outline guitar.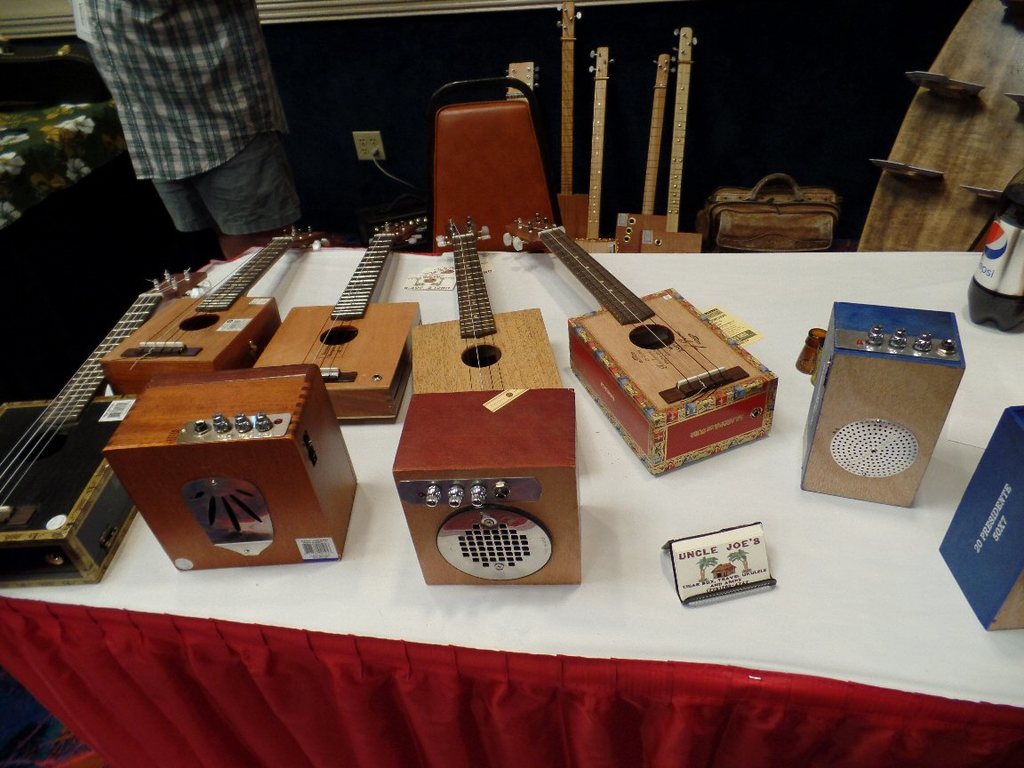
Outline: bbox(616, 51, 676, 252).
